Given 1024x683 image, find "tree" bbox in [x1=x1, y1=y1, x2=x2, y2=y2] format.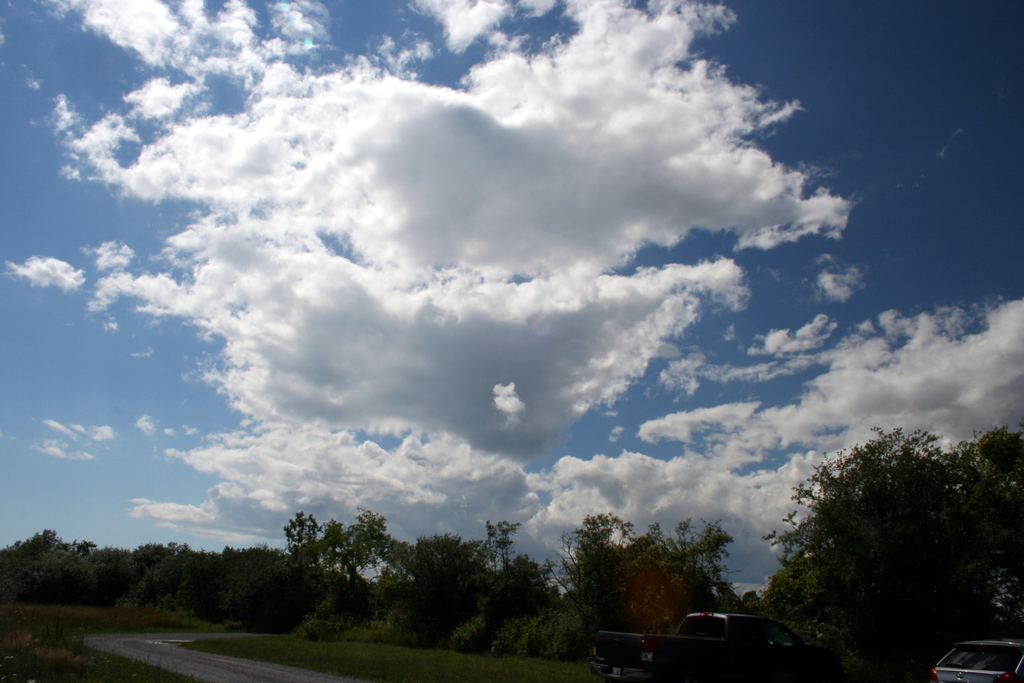
[x1=484, y1=519, x2=564, y2=608].
